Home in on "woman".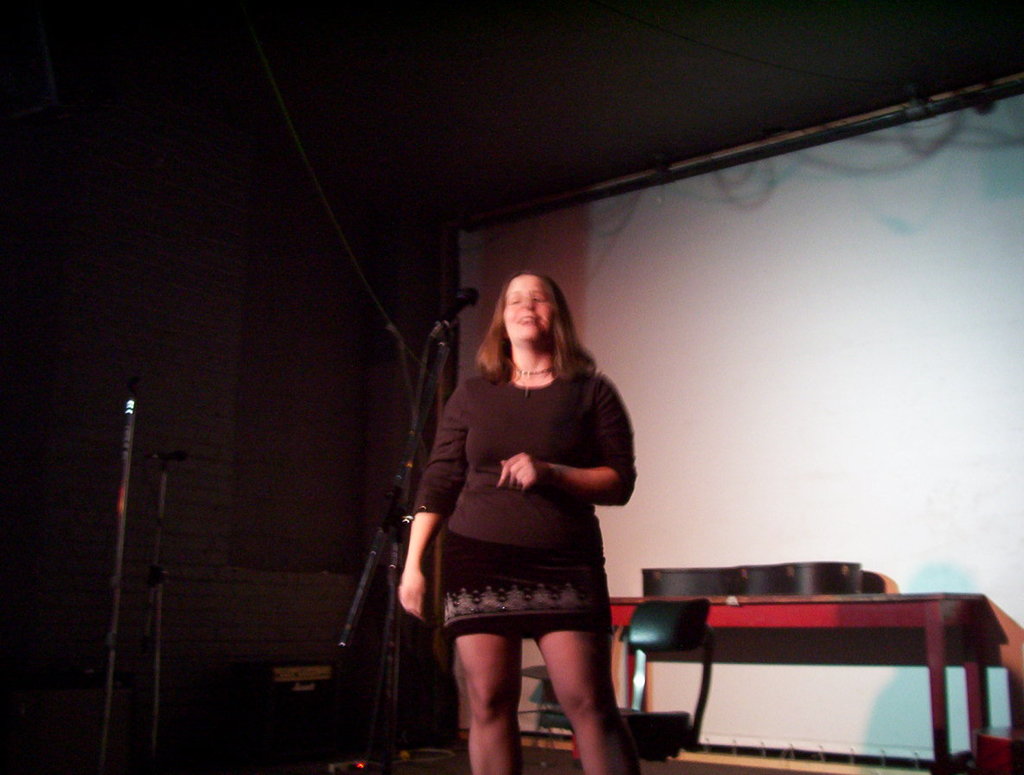
Homed in at Rect(400, 298, 673, 752).
